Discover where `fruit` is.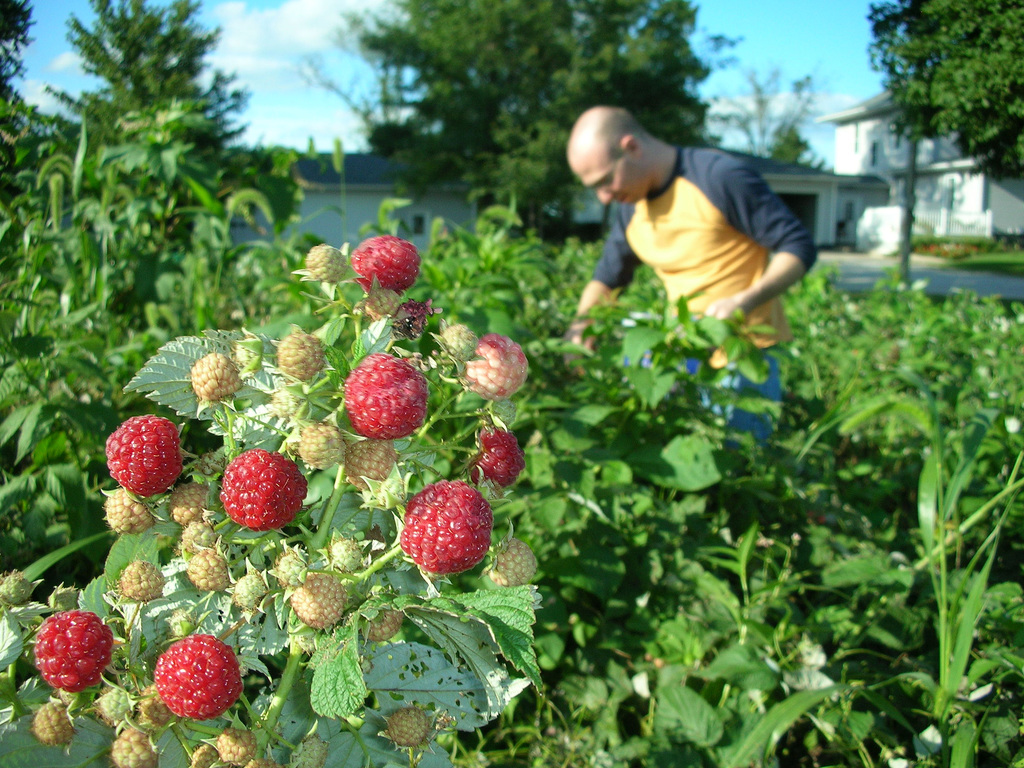
Discovered at <box>188,740,218,767</box>.
